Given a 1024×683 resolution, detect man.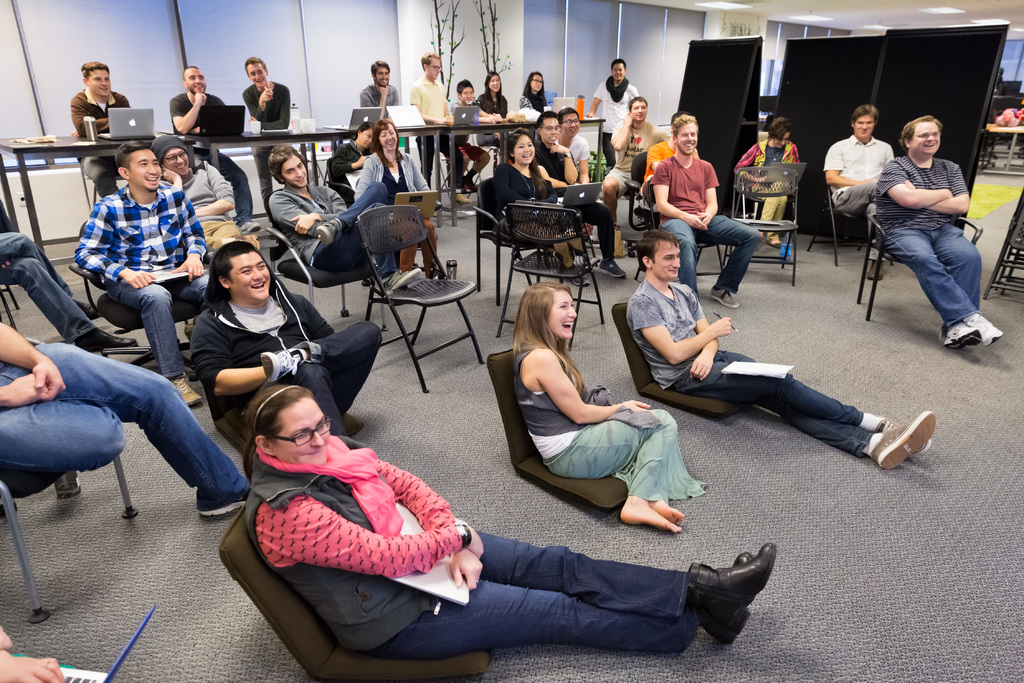
select_region(871, 114, 1002, 349).
